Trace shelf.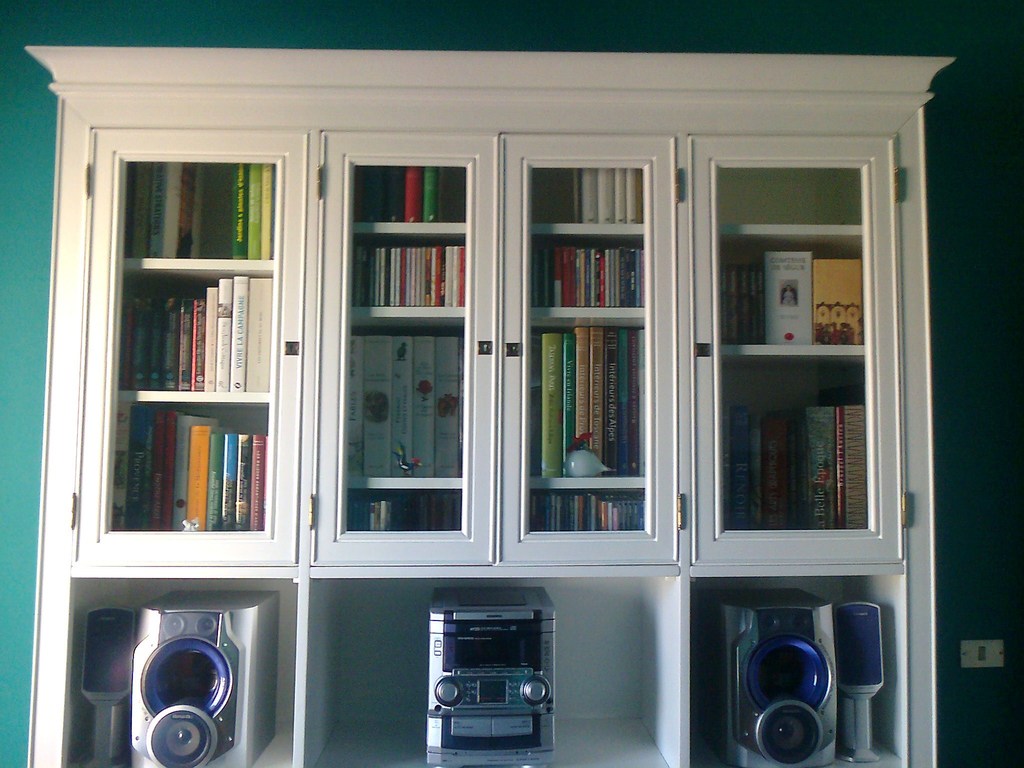
Traced to left=101, top=253, right=285, bottom=397.
